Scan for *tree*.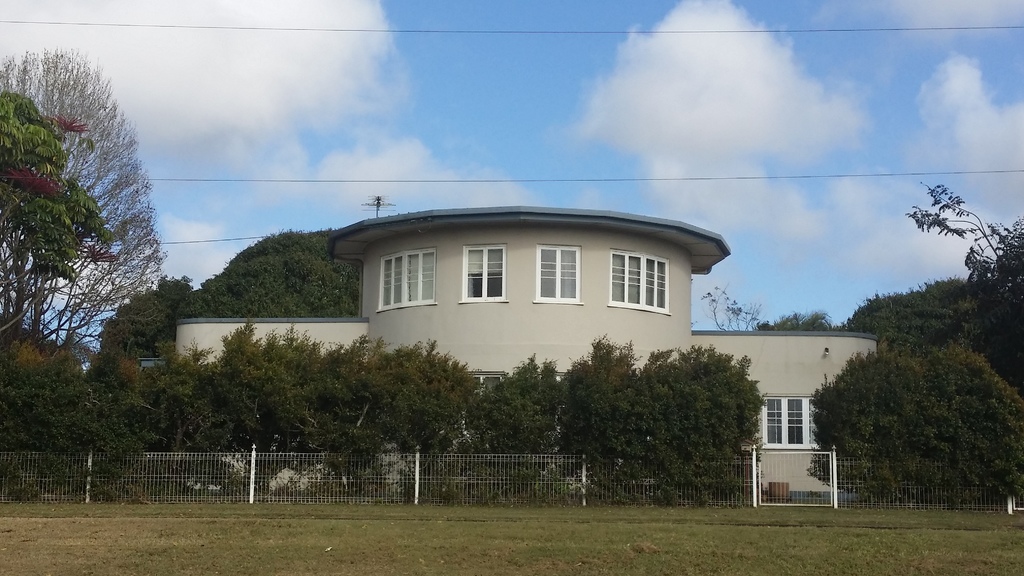
Scan result: 0, 83, 115, 349.
